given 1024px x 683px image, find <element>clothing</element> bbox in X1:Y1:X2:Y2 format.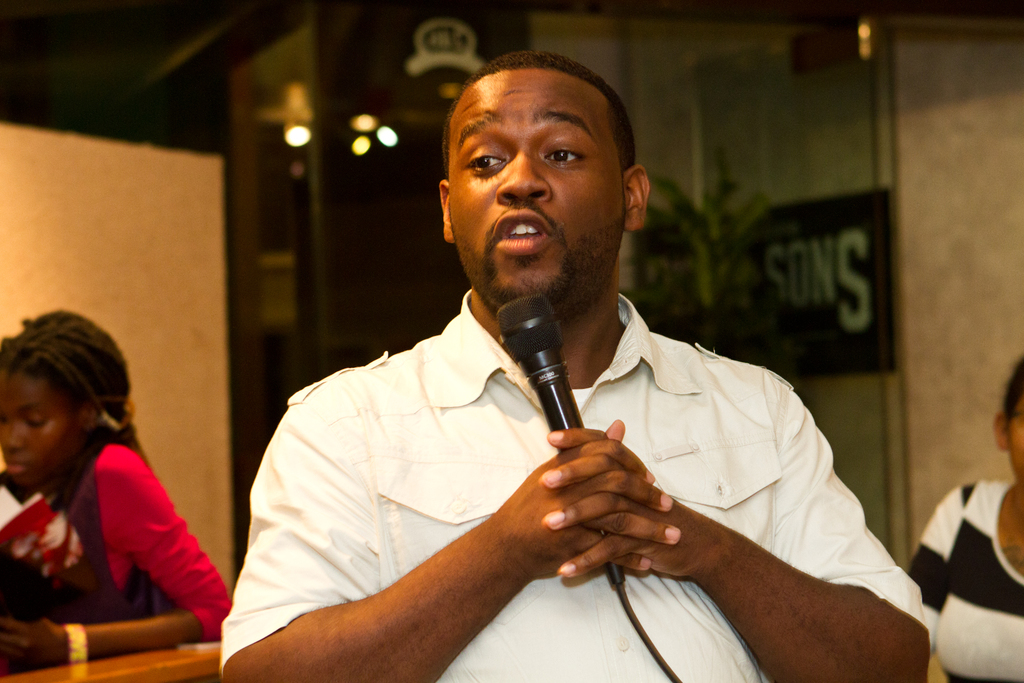
228:178:910:682.
